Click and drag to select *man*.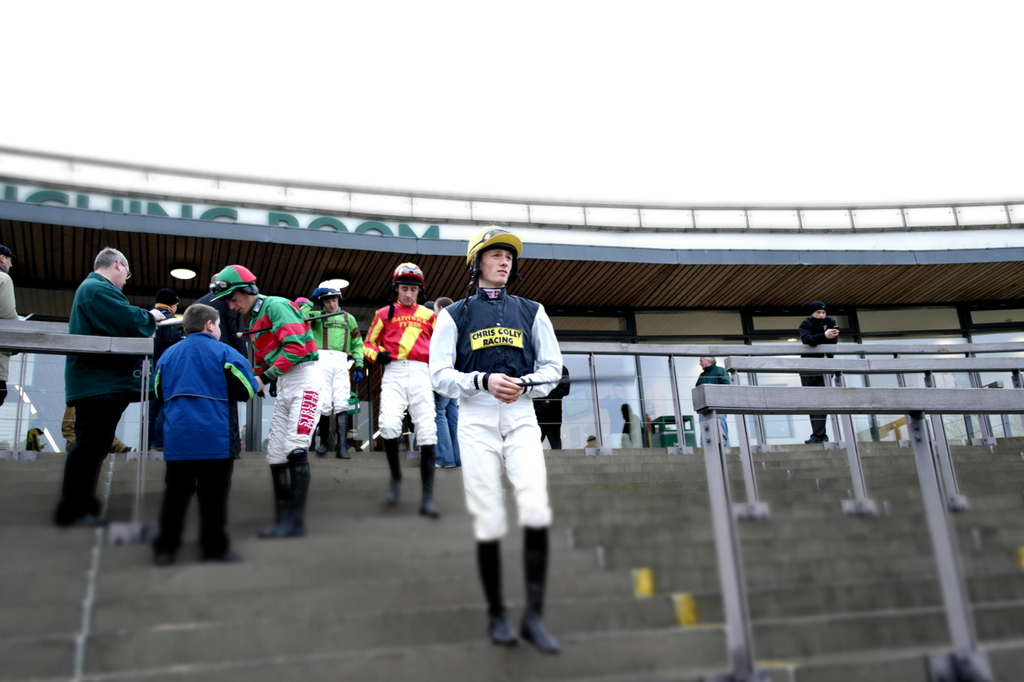
Selection: 0/247/26/407.
